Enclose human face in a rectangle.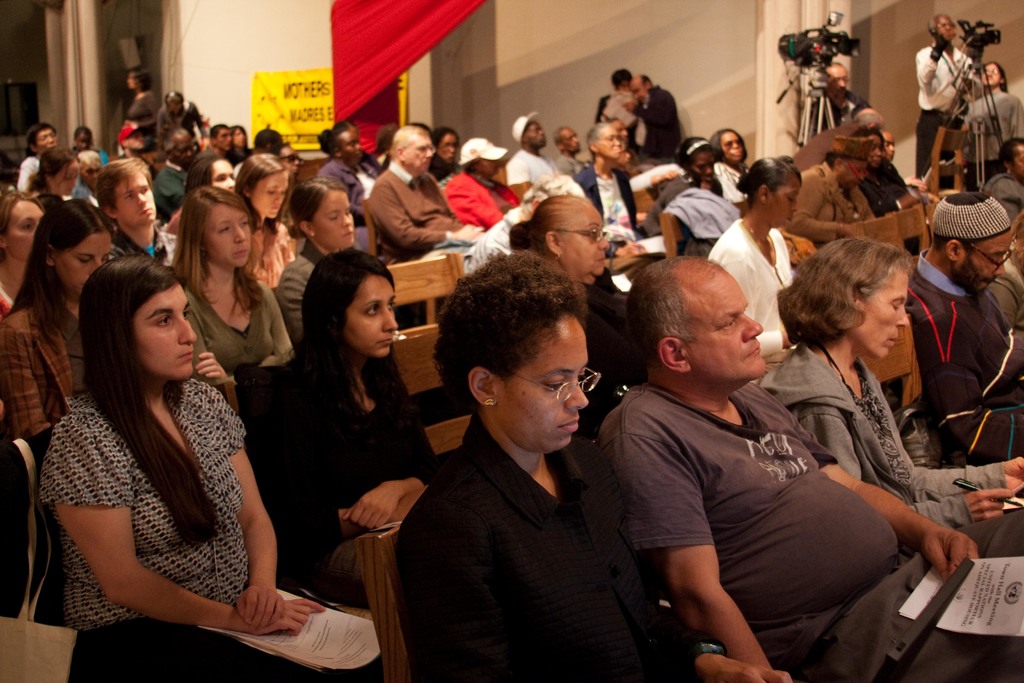
select_region(6, 199, 42, 261).
